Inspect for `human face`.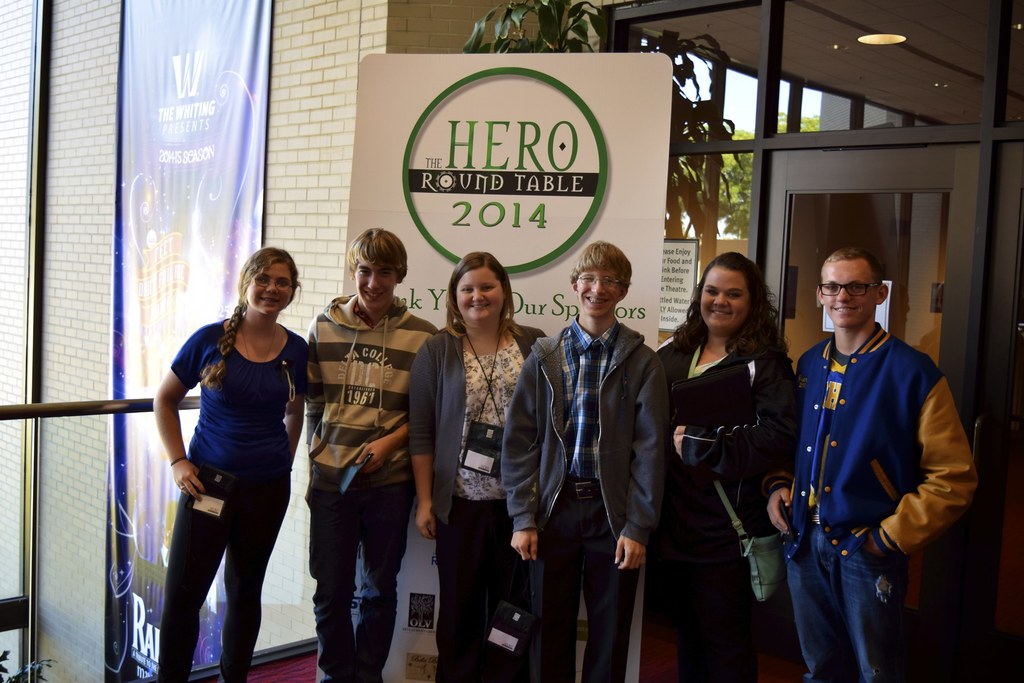
Inspection: bbox=[243, 257, 292, 319].
